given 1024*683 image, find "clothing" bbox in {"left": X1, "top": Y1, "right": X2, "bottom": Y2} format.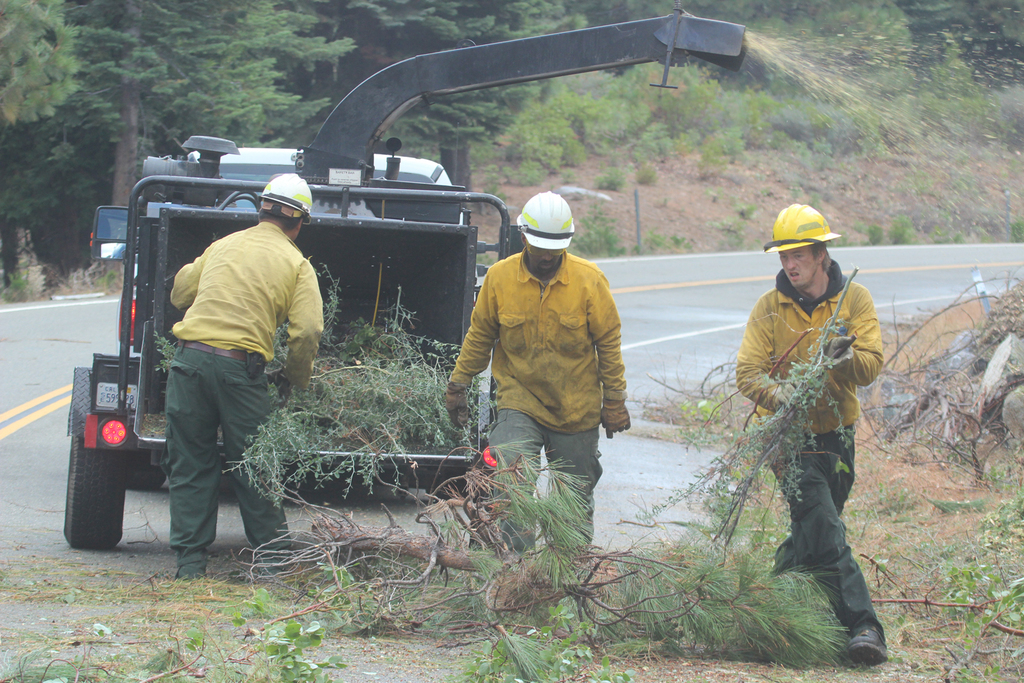
{"left": 726, "top": 208, "right": 896, "bottom": 633}.
